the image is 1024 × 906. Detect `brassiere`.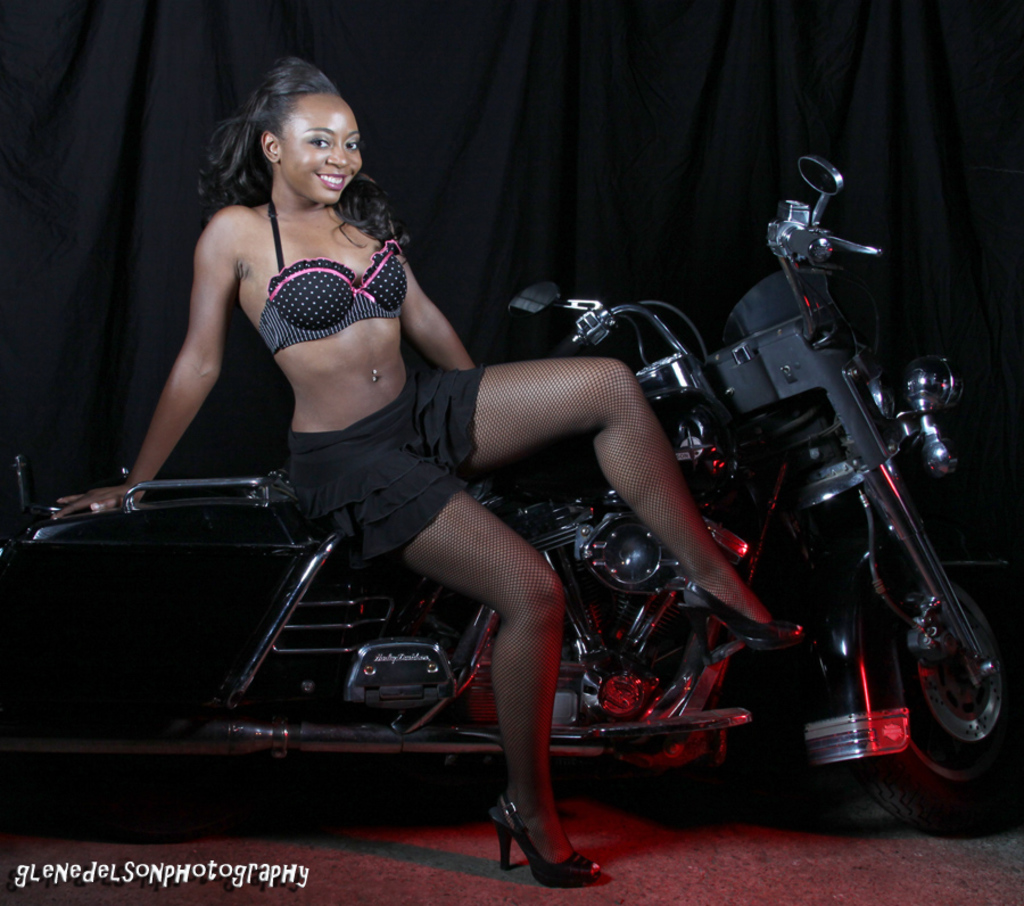
Detection: locate(217, 199, 419, 405).
